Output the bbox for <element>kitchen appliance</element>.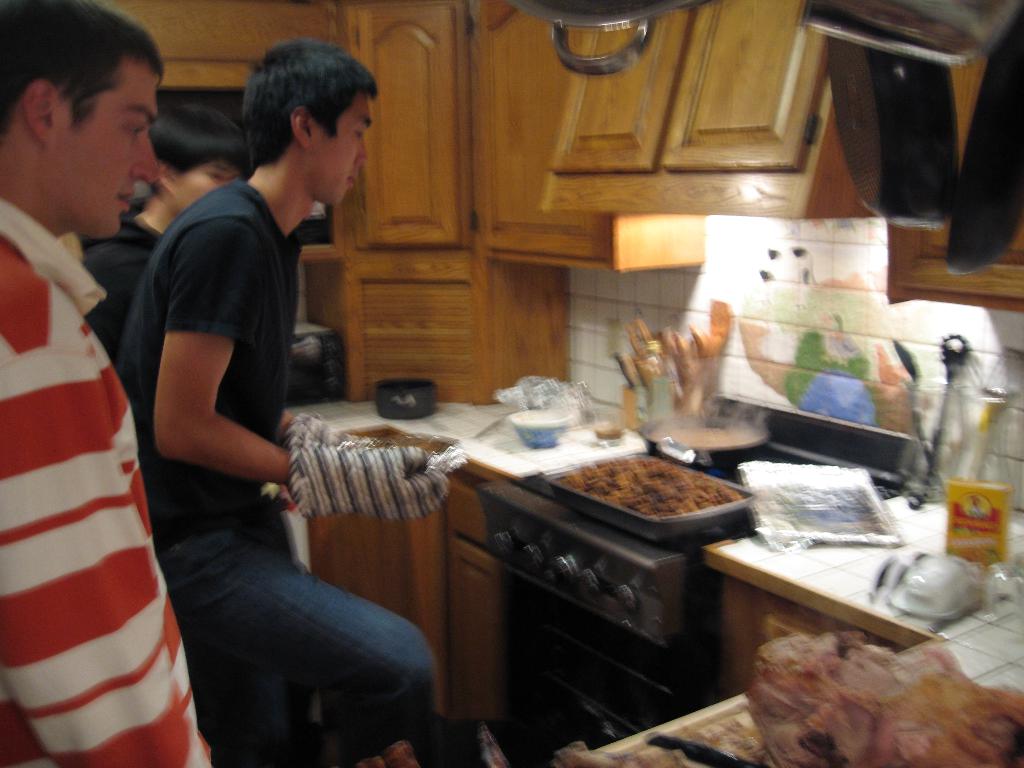
984/557/1023/621.
